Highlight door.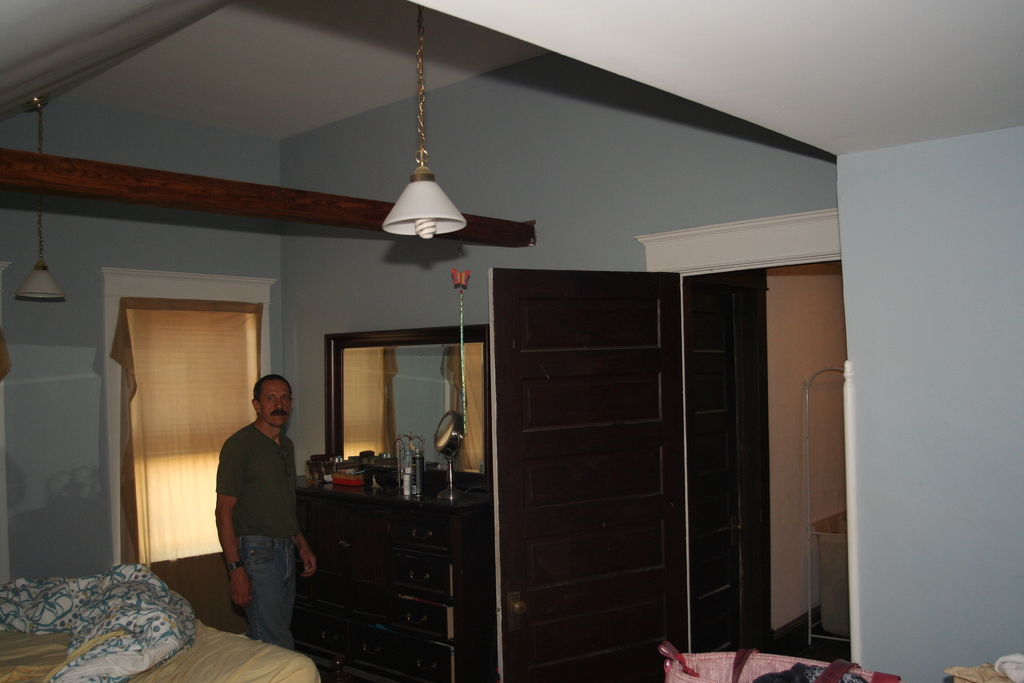
Highlighted region: l=445, t=268, r=739, b=666.
